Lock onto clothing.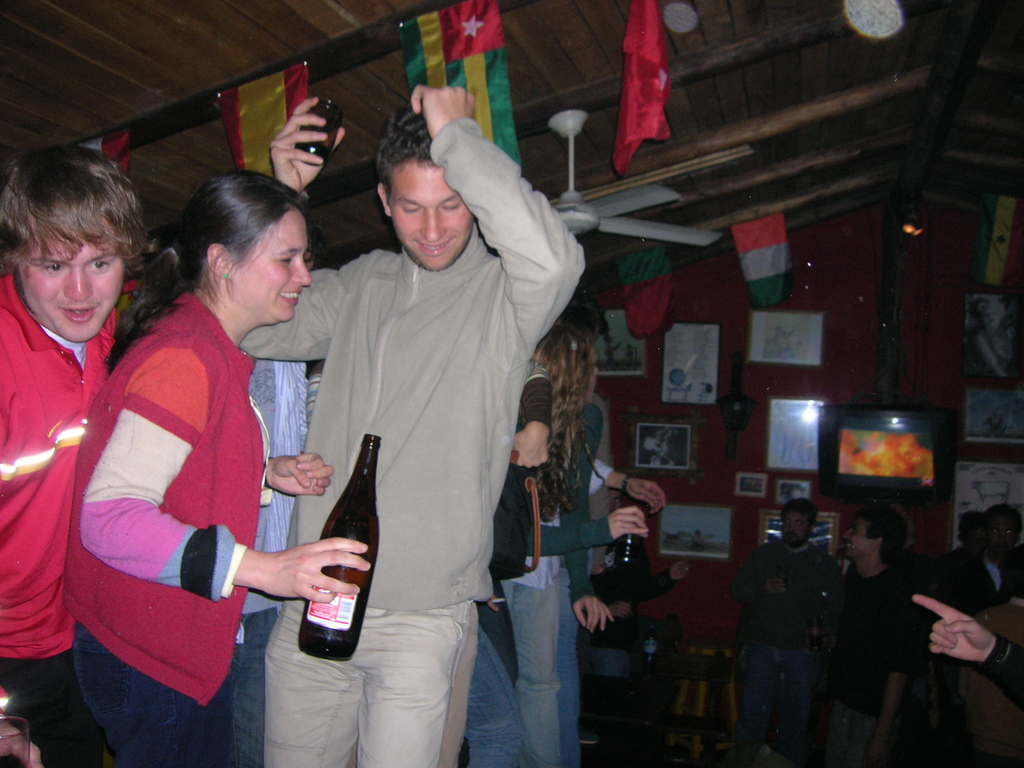
Locked: [84, 250, 282, 721].
